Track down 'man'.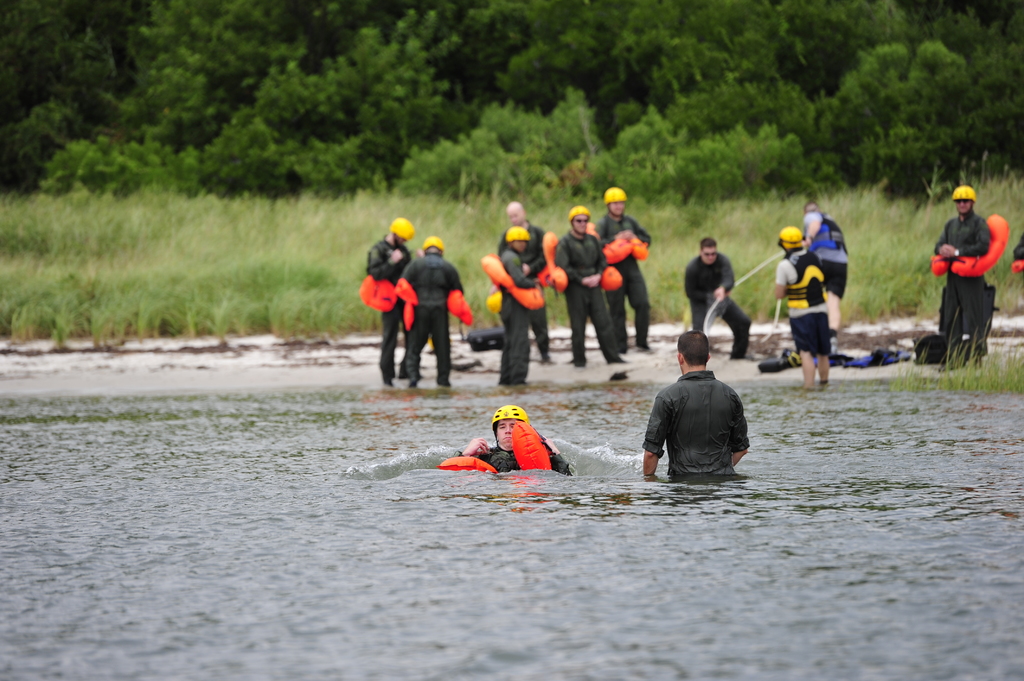
Tracked to 362, 218, 412, 387.
